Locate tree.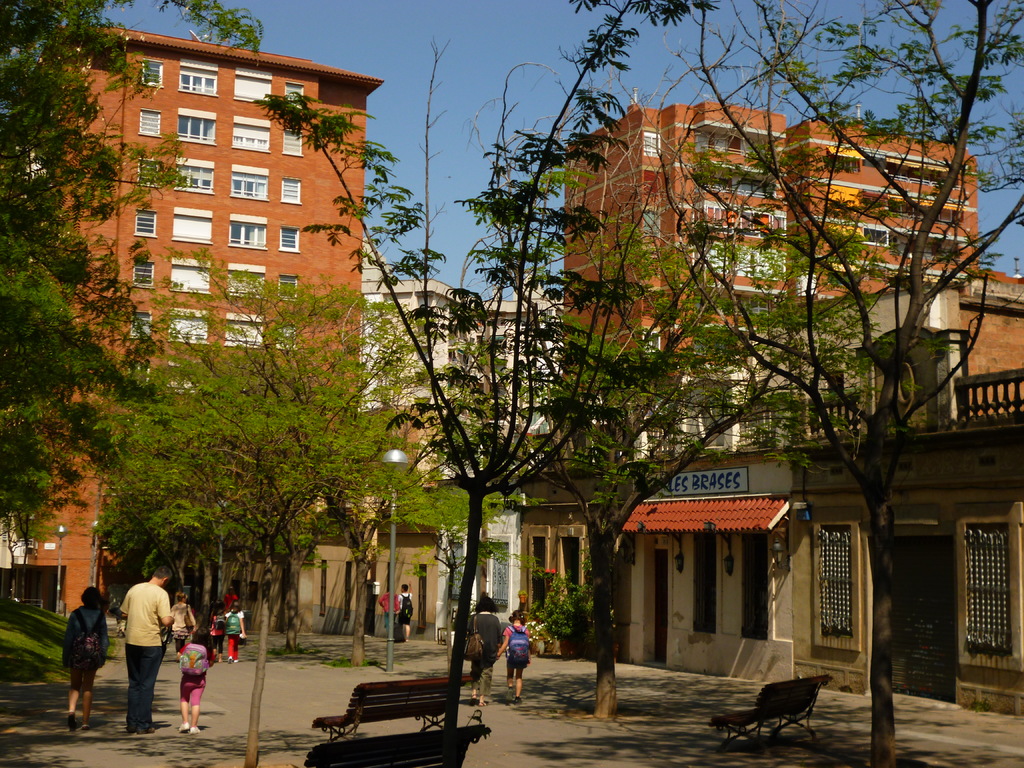
Bounding box: detection(90, 372, 311, 639).
